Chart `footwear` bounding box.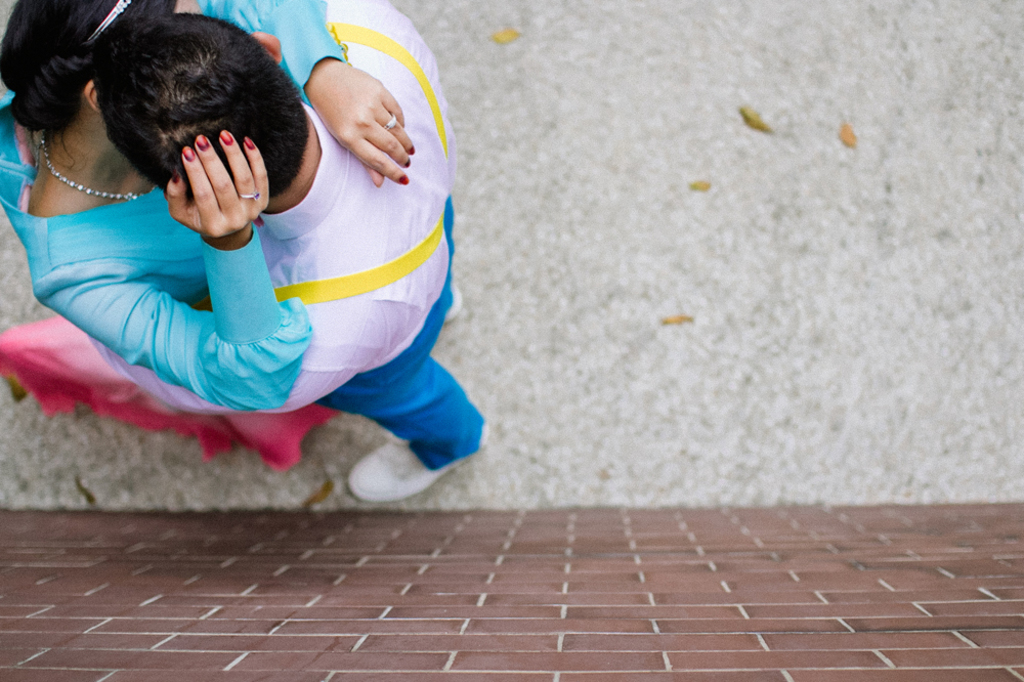
Charted: select_region(443, 280, 461, 322).
